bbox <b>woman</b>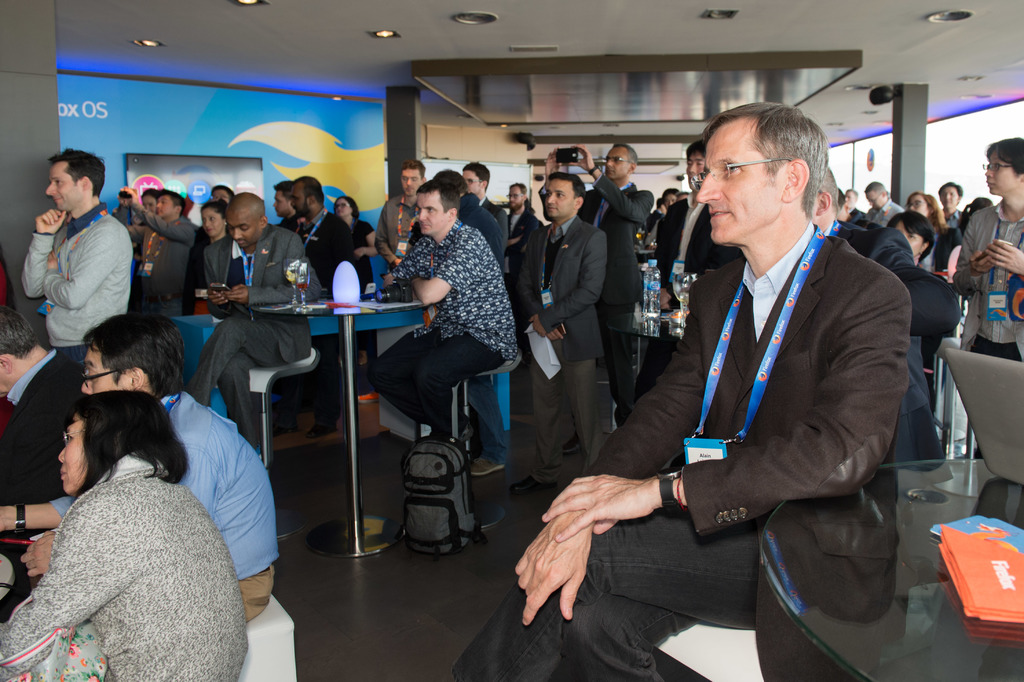
detection(325, 193, 379, 369)
